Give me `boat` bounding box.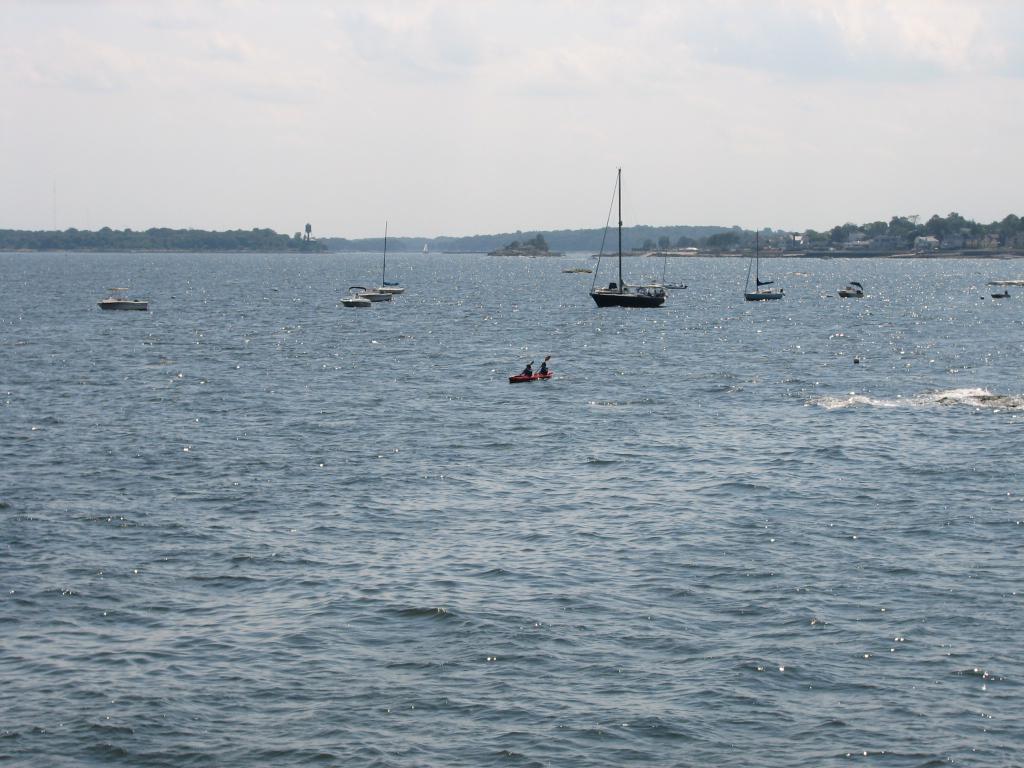
650, 277, 689, 289.
